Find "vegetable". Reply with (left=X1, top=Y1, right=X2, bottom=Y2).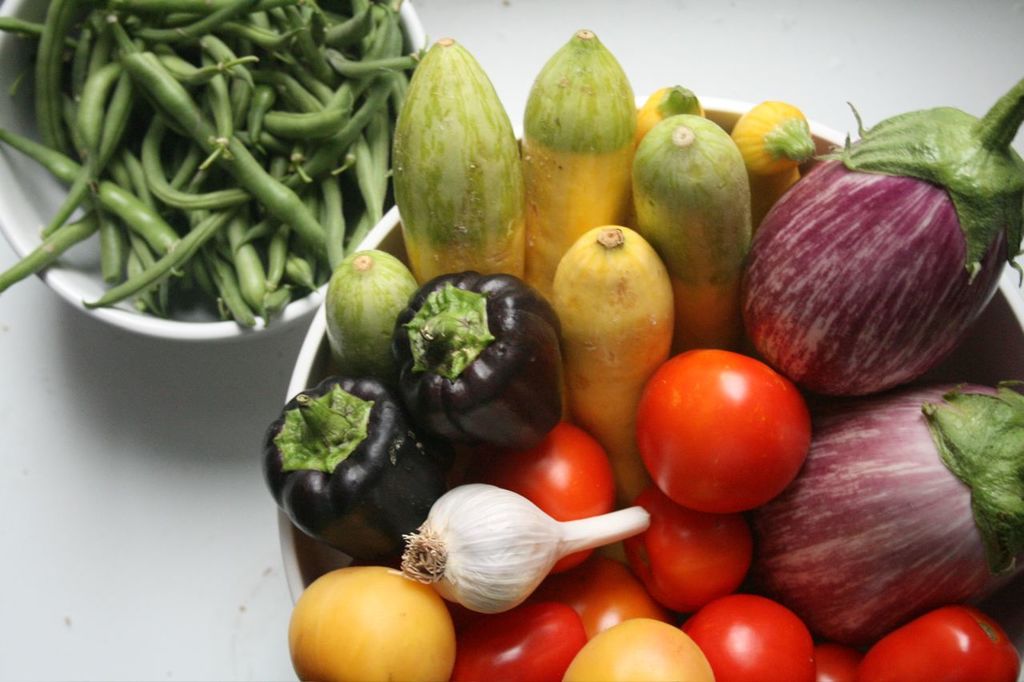
(left=265, top=375, right=443, bottom=569).
